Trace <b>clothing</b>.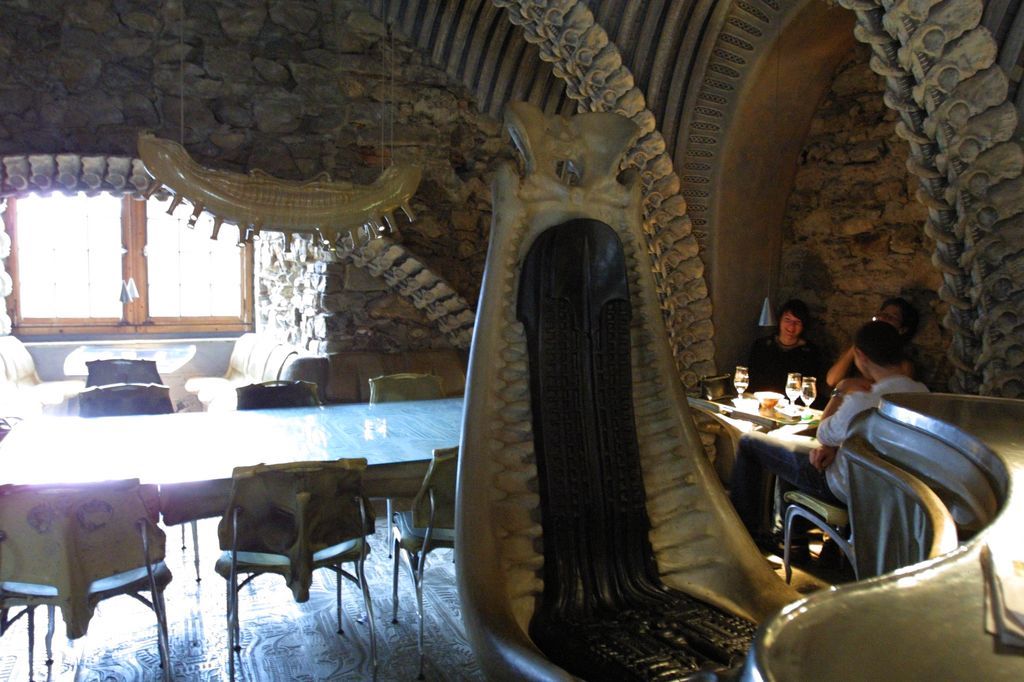
Traced to l=748, t=330, r=820, b=388.
